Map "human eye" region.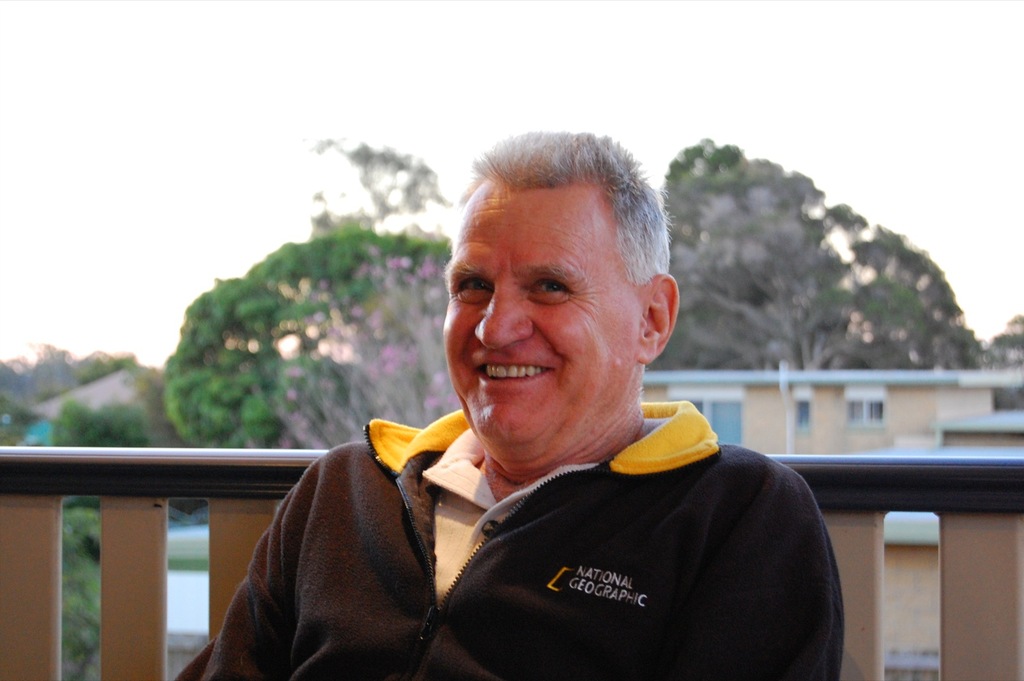
Mapped to (left=449, top=277, right=496, bottom=302).
